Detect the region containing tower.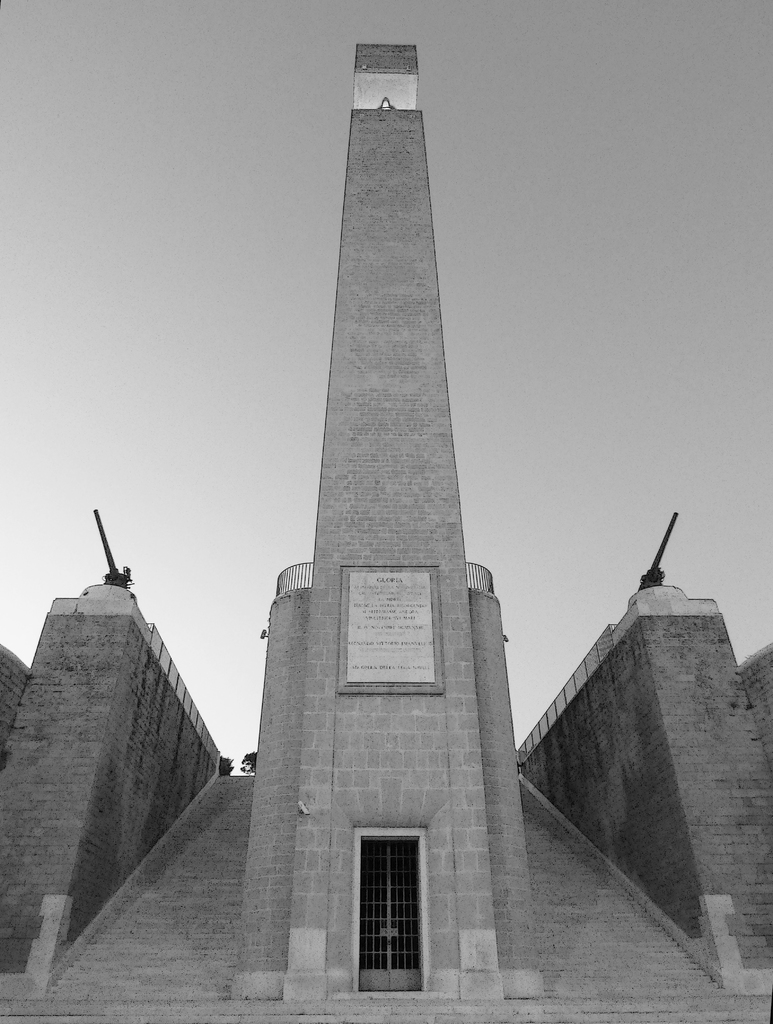
BBox(243, 15, 529, 1000).
